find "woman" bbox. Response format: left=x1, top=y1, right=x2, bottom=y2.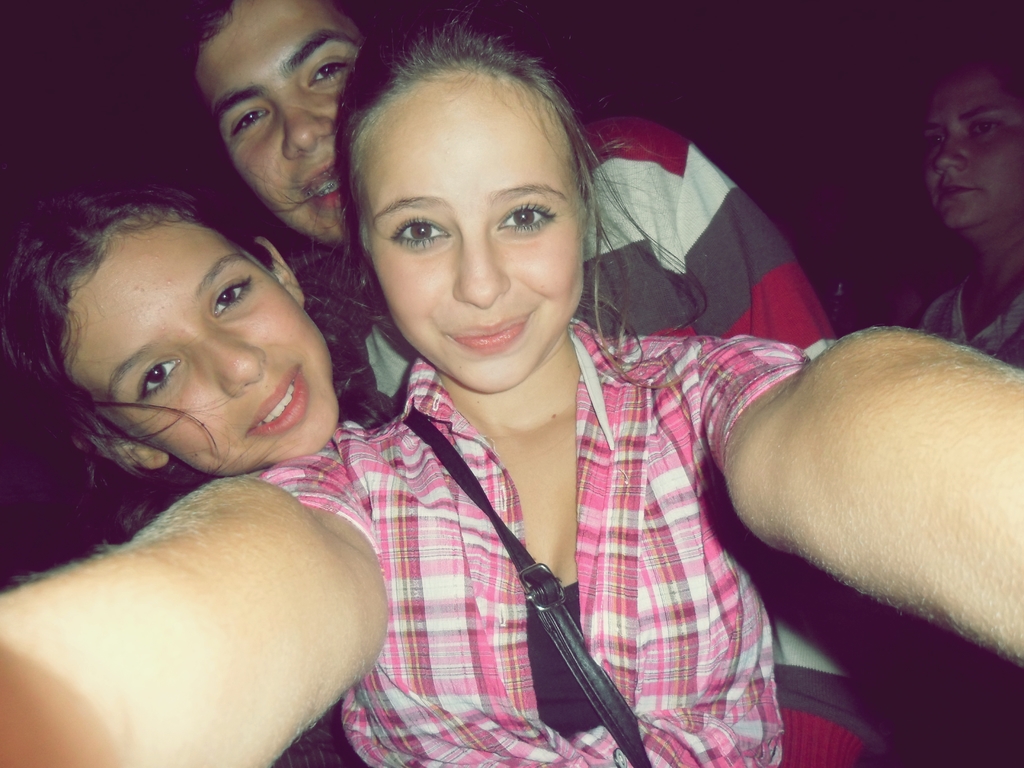
left=898, top=19, right=1023, bottom=359.
